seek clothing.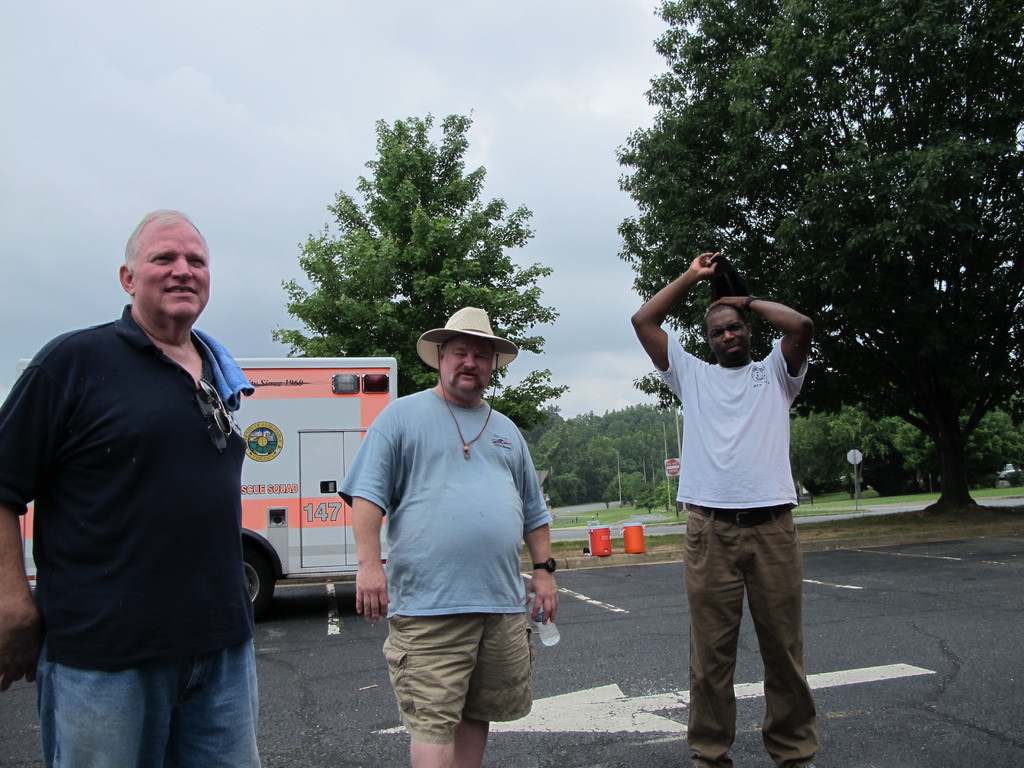
bbox(337, 392, 584, 748).
